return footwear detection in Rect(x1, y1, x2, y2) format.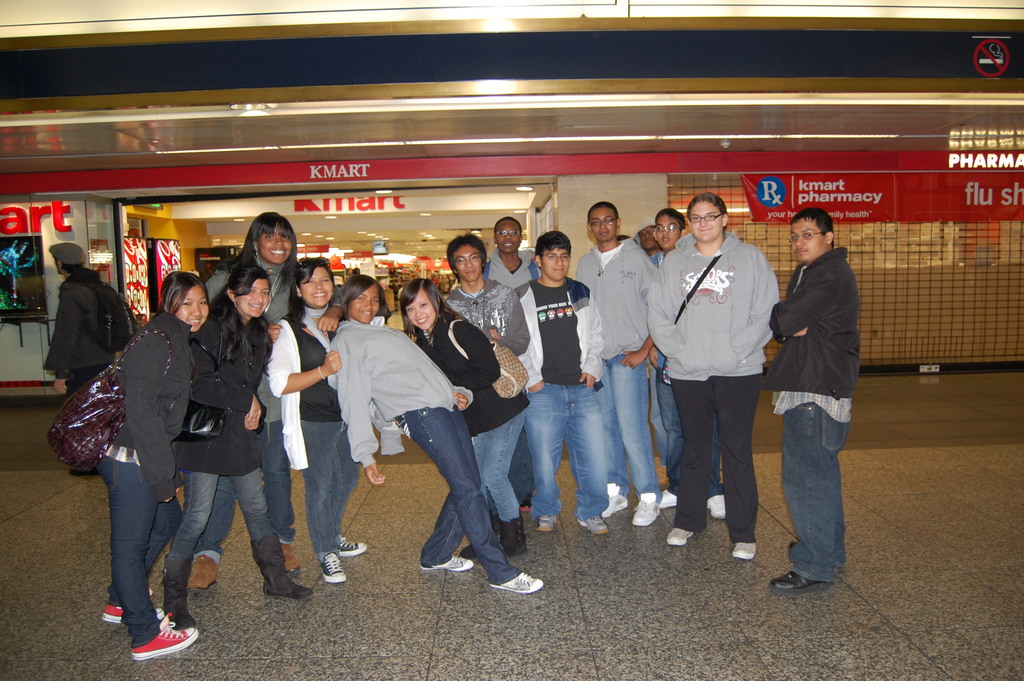
Rect(63, 463, 100, 481).
